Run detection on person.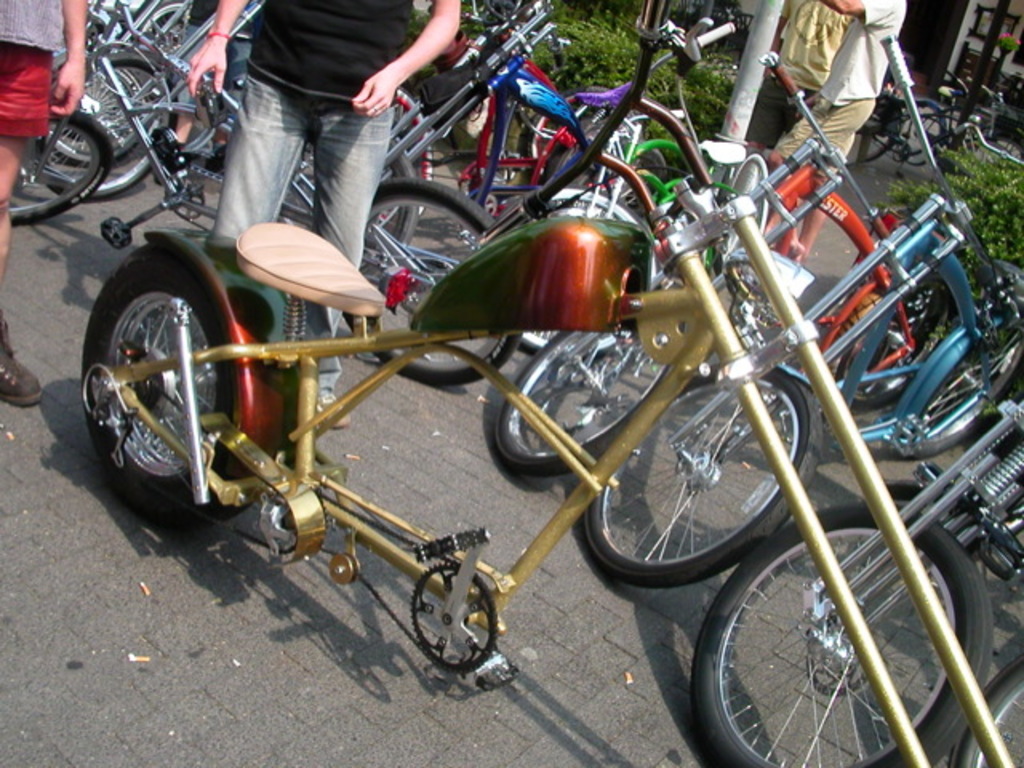
Result: <box>187,0,461,429</box>.
